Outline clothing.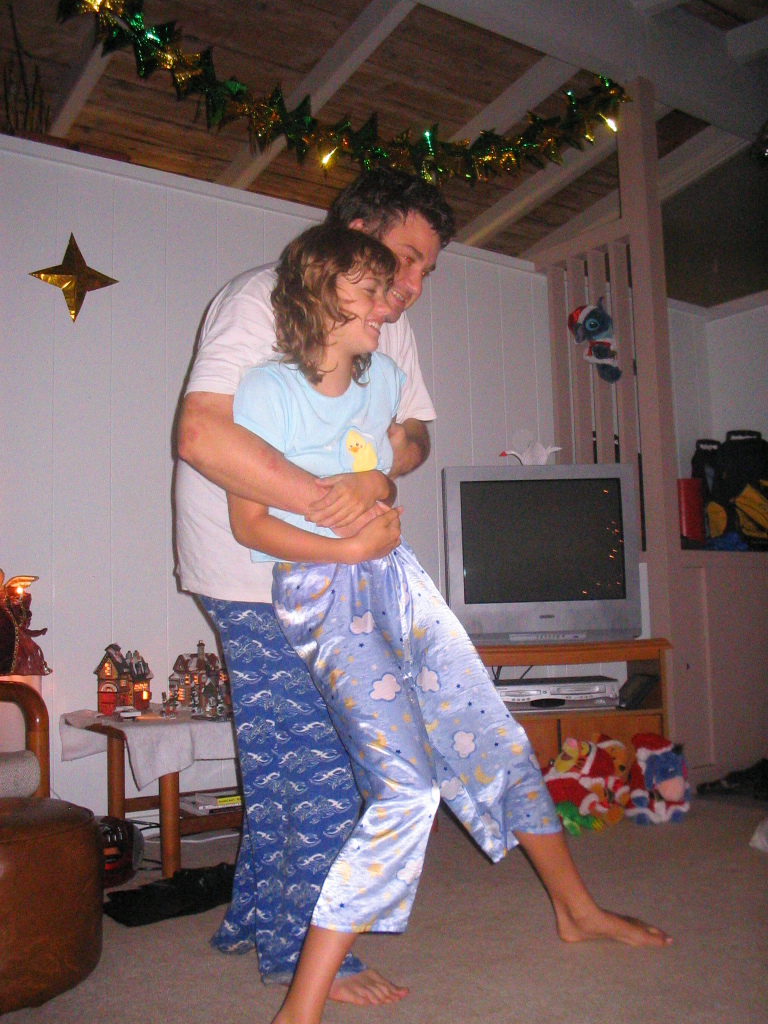
Outline: l=155, t=241, r=446, b=991.
